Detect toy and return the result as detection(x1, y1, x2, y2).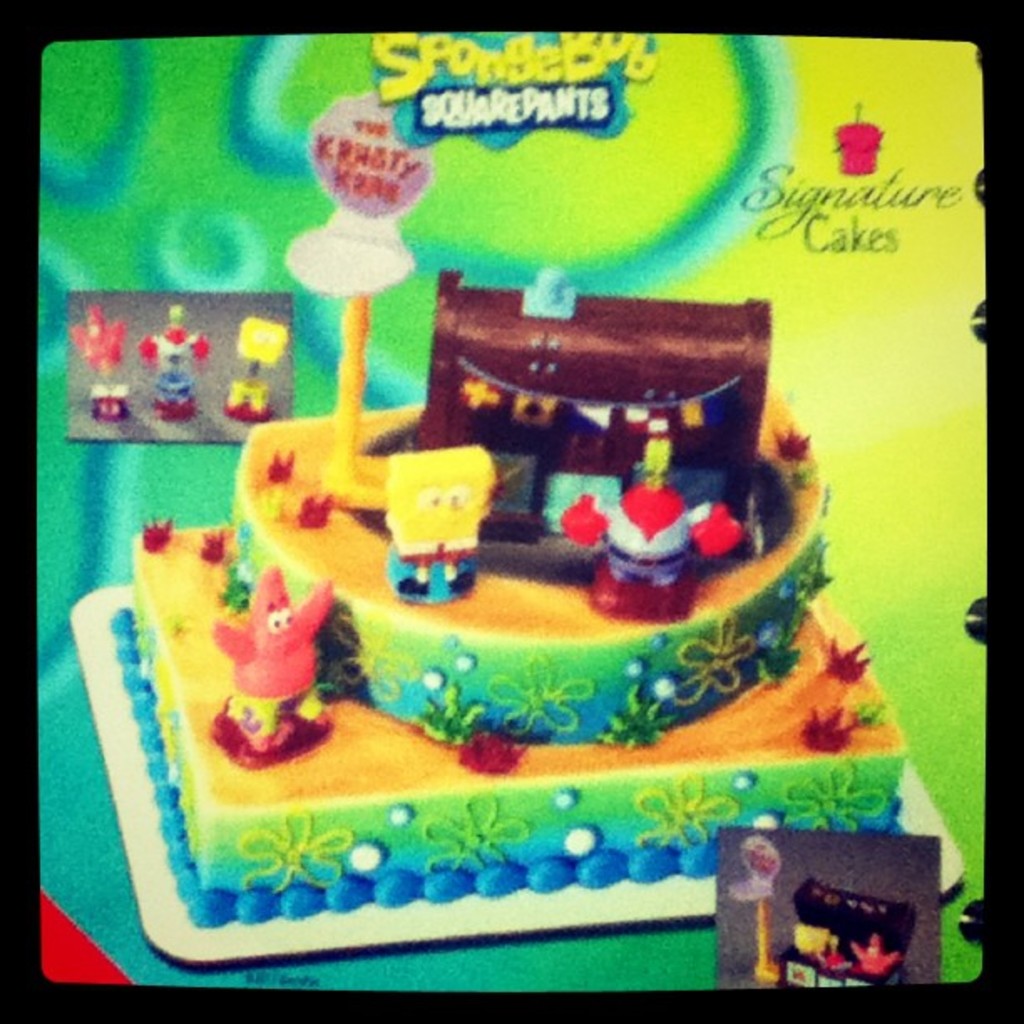
detection(378, 438, 495, 601).
